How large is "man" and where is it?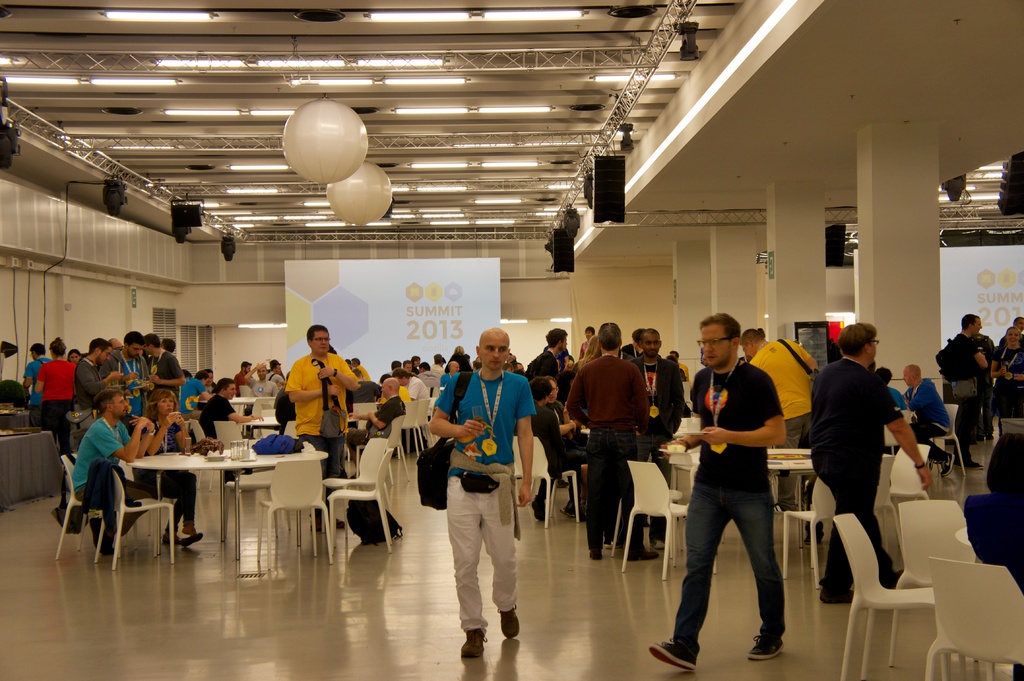
Bounding box: l=940, t=314, r=989, b=465.
